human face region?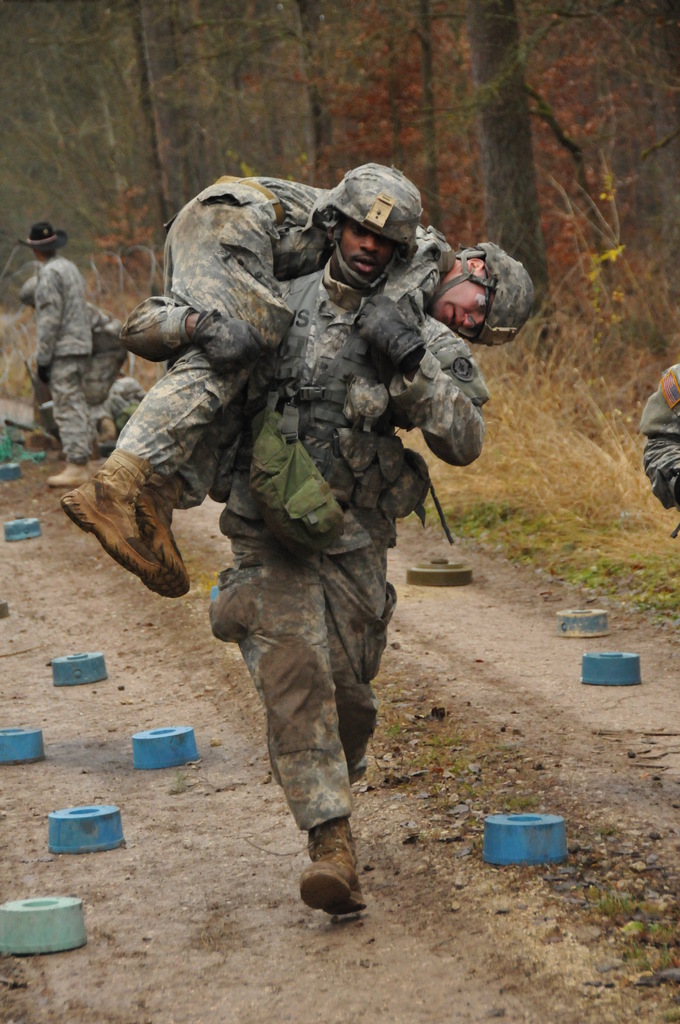
detection(337, 223, 399, 292)
